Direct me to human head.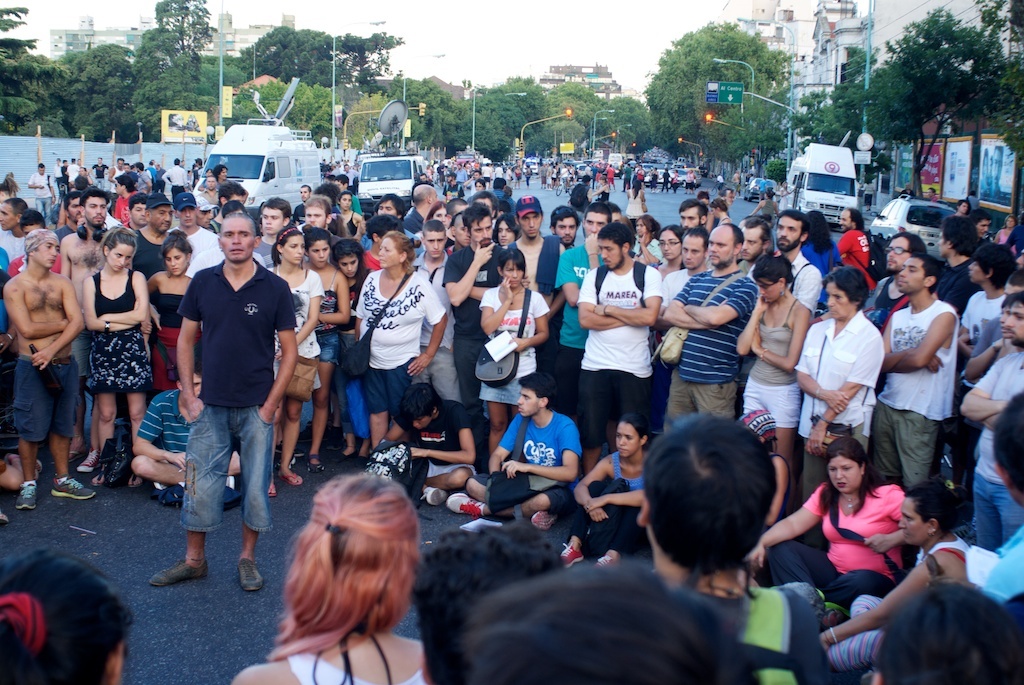
Direction: bbox(974, 209, 989, 234).
